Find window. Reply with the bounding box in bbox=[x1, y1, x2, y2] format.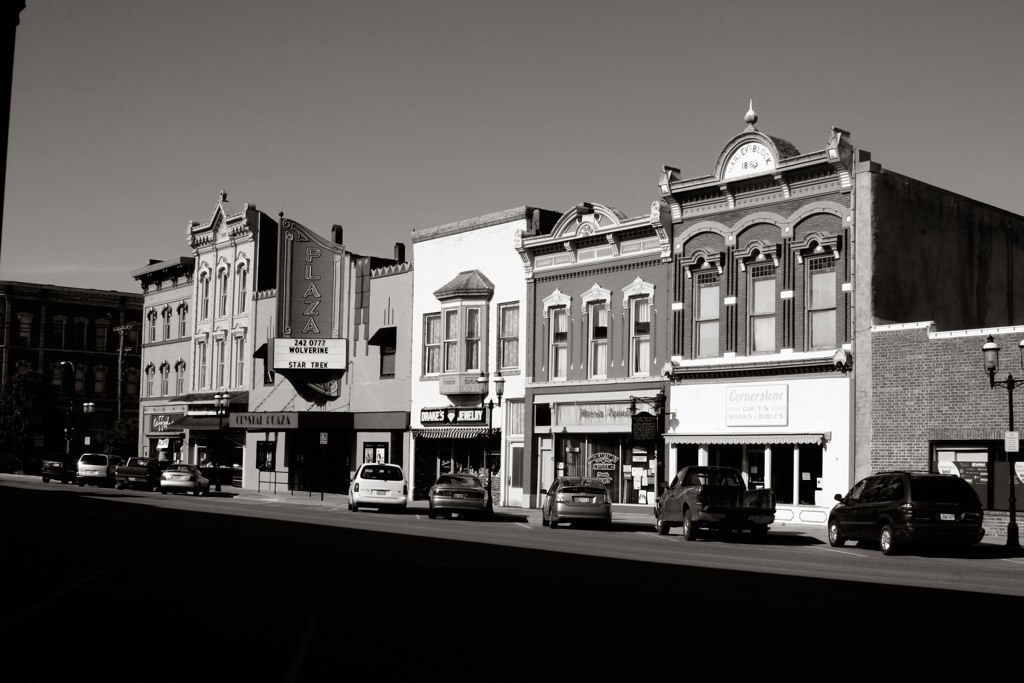
bbox=[438, 293, 487, 378].
